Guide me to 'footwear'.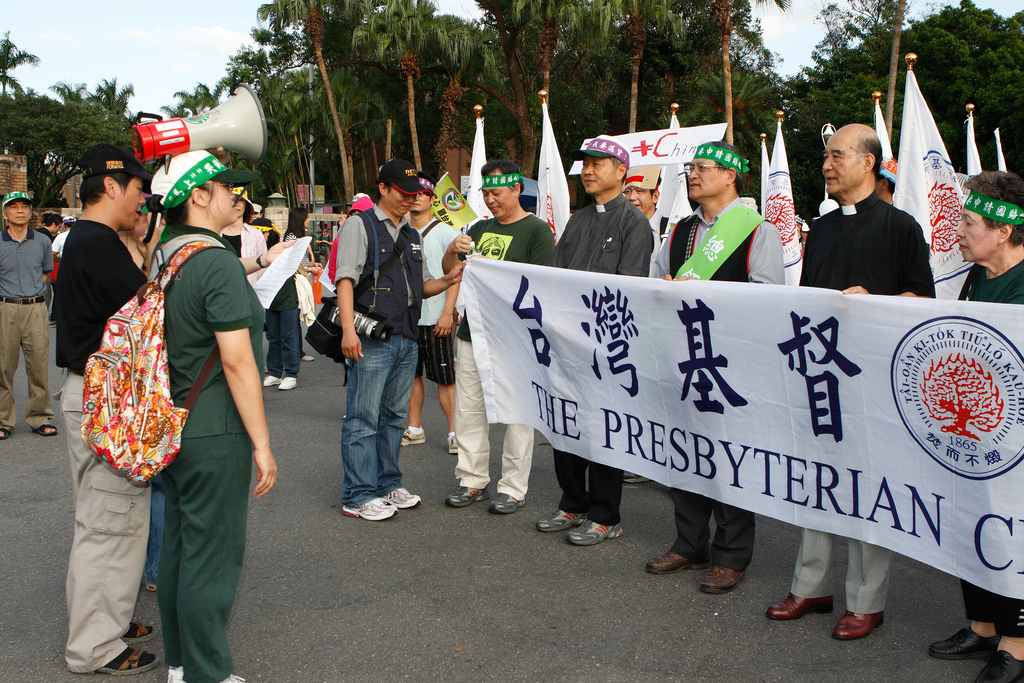
Guidance: x1=0, y1=428, x2=12, y2=440.
